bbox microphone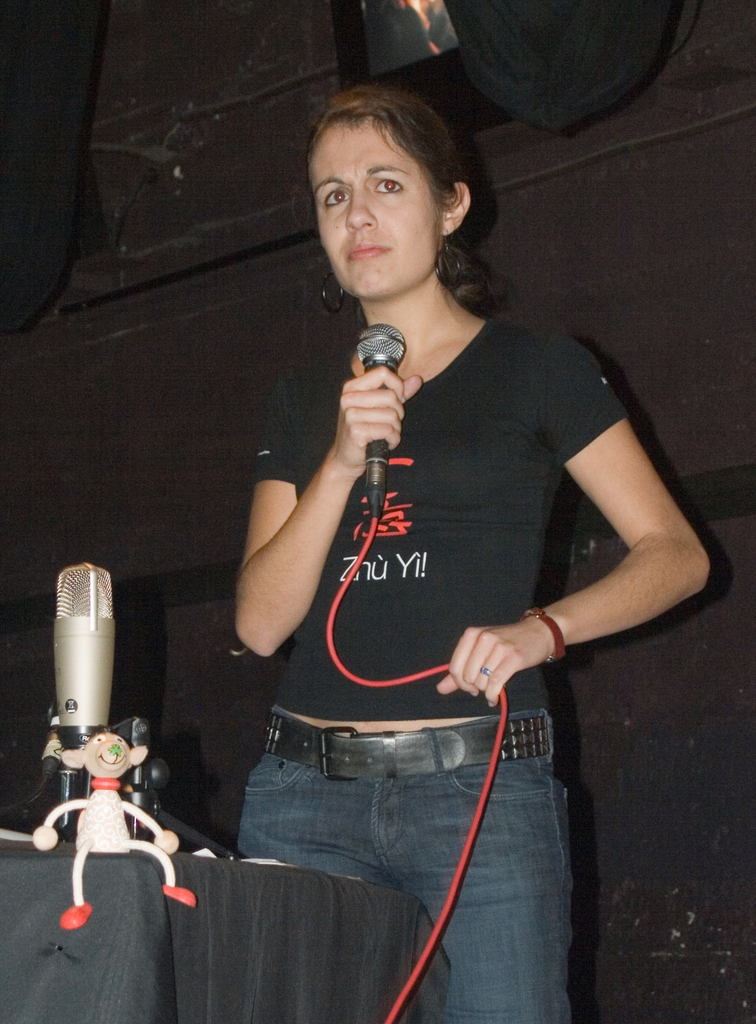
21/561/151/800
